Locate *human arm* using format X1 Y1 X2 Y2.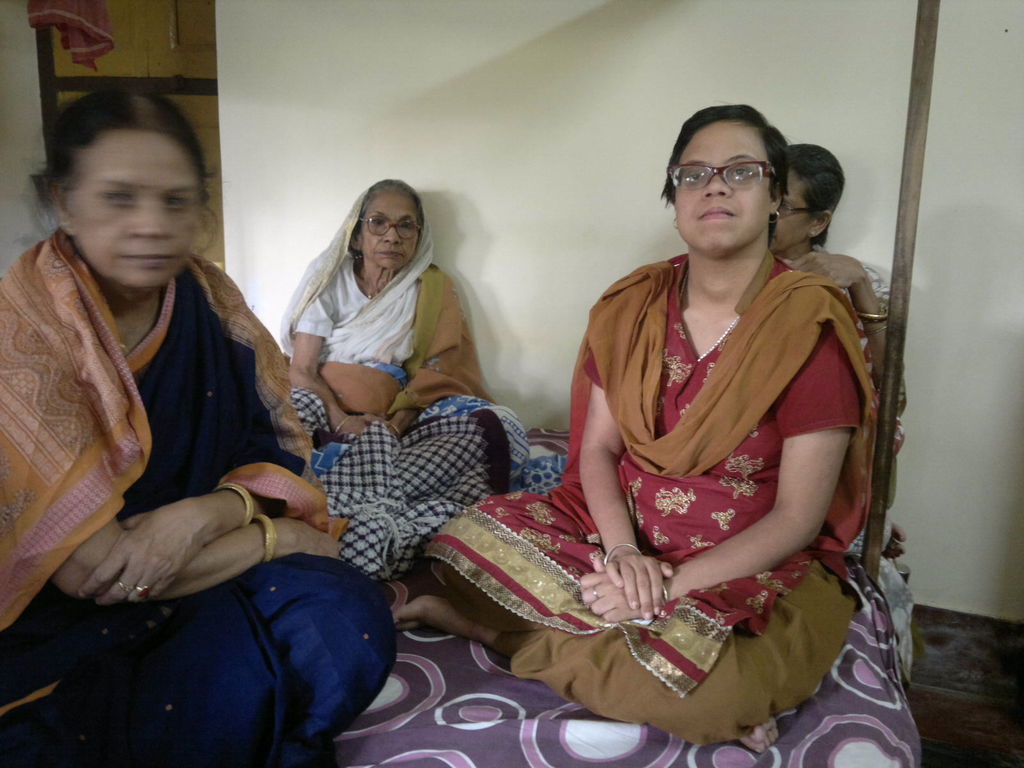
290 271 373 450.
